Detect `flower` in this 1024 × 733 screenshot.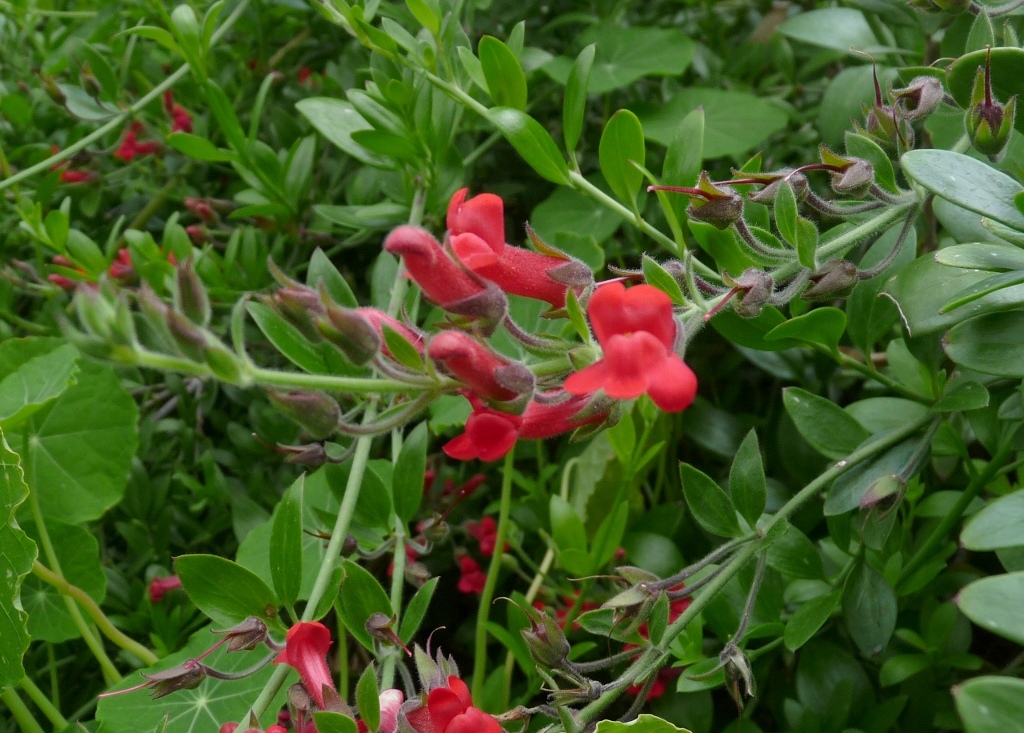
Detection: 31/67/63/104.
